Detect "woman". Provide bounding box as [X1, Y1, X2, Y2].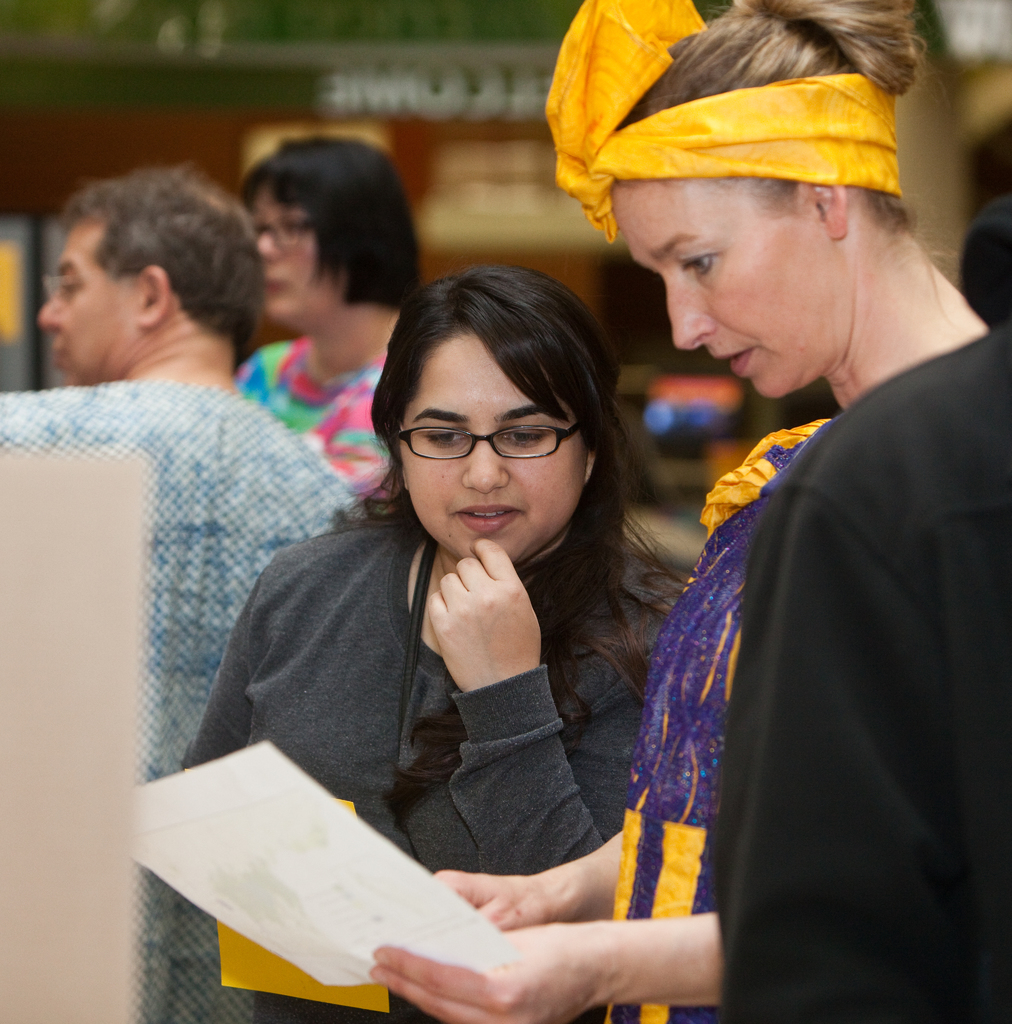
[217, 134, 430, 515].
